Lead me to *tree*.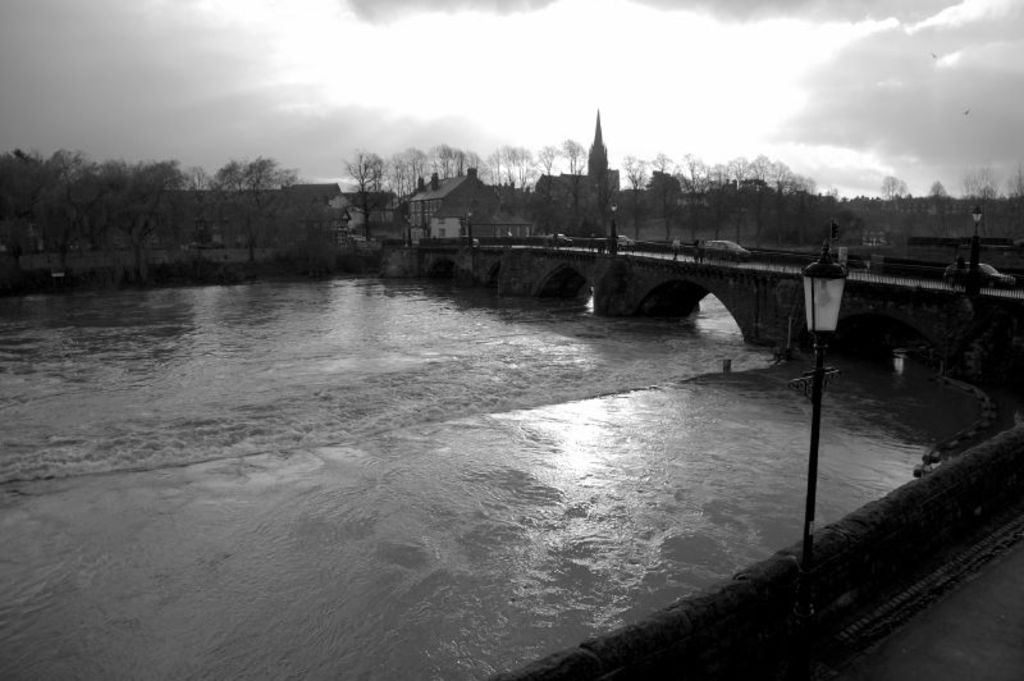
Lead to select_region(200, 157, 298, 273).
